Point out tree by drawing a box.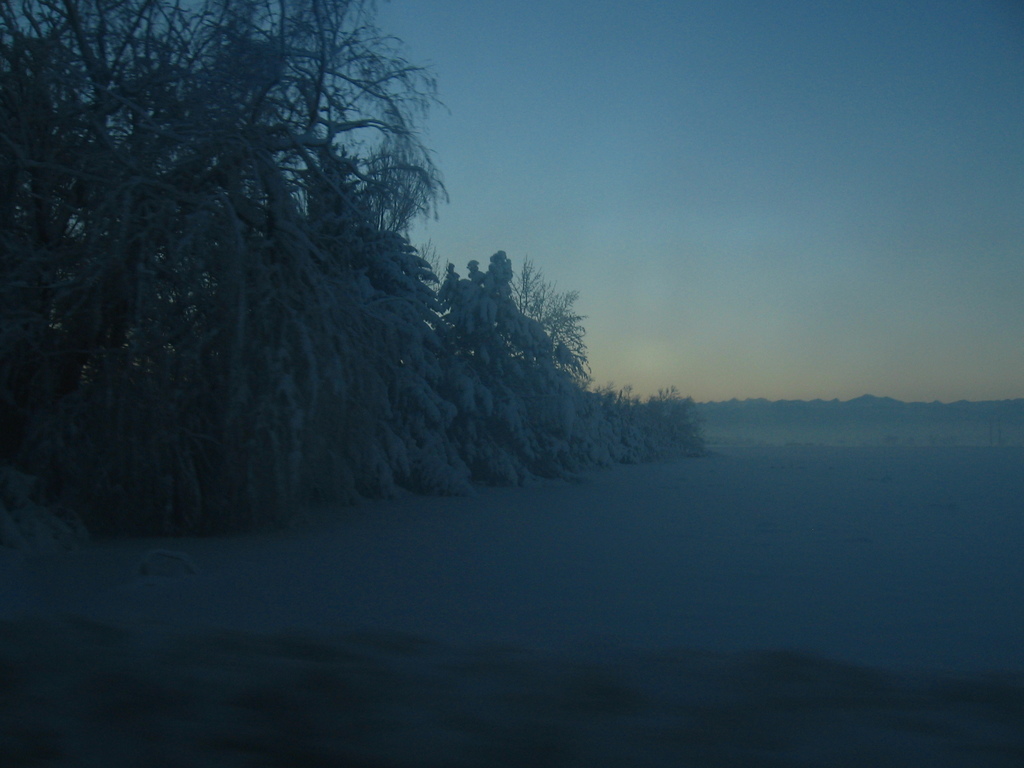
(0, 0, 419, 511).
